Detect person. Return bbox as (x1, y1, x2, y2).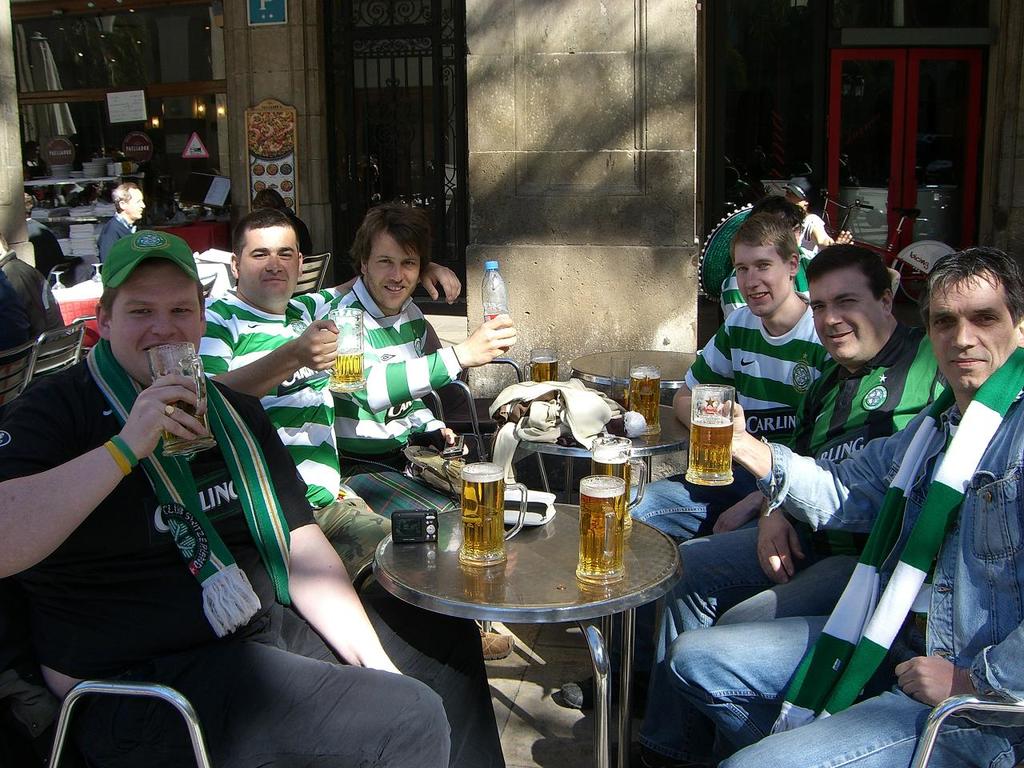
(718, 191, 818, 320).
